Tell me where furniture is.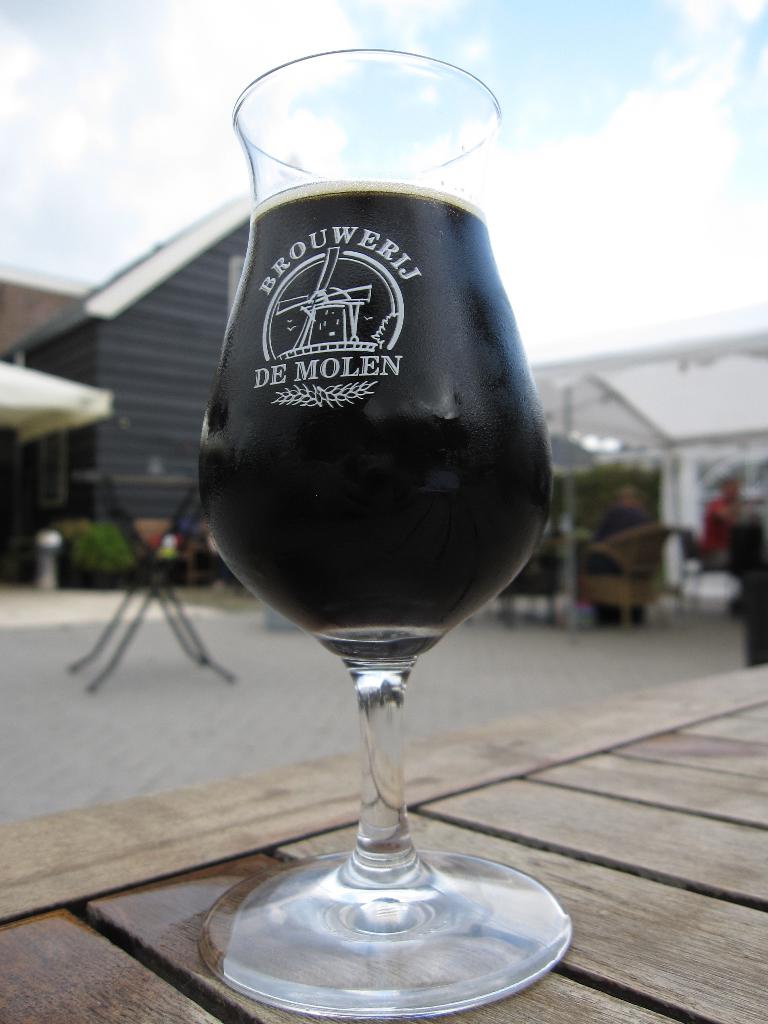
furniture is at rect(576, 525, 674, 628).
